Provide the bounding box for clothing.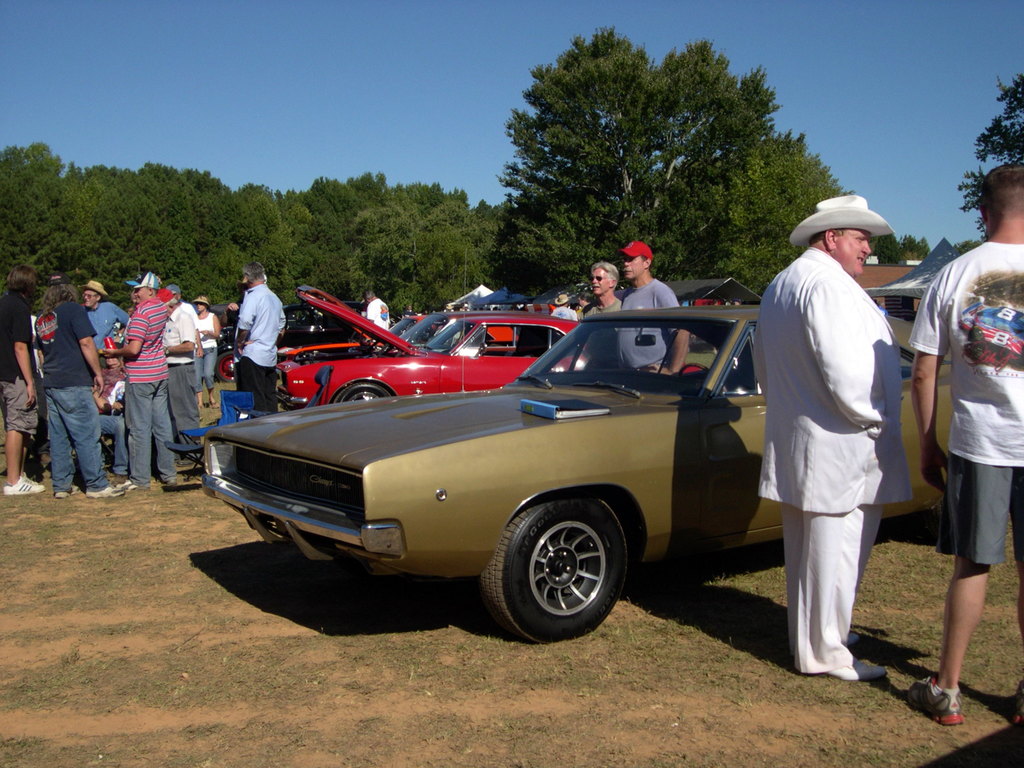
(124,303,169,470).
